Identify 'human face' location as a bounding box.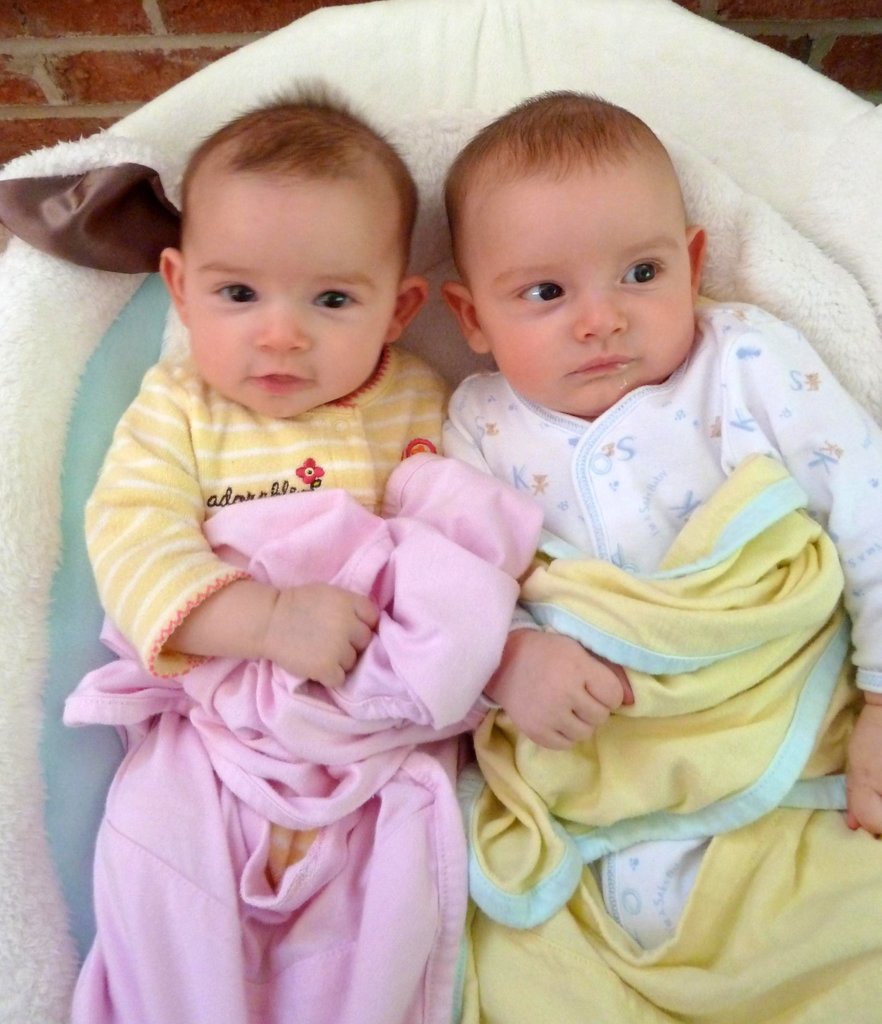
BBox(186, 183, 394, 422).
